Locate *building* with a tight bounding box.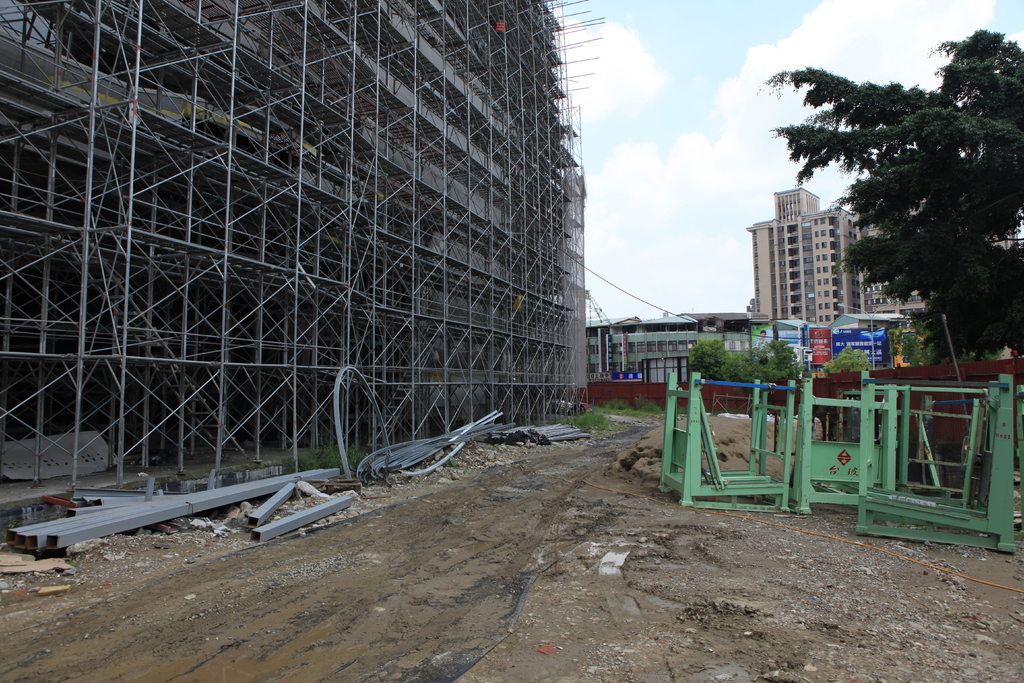
(x1=0, y1=0, x2=591, y2=546).
